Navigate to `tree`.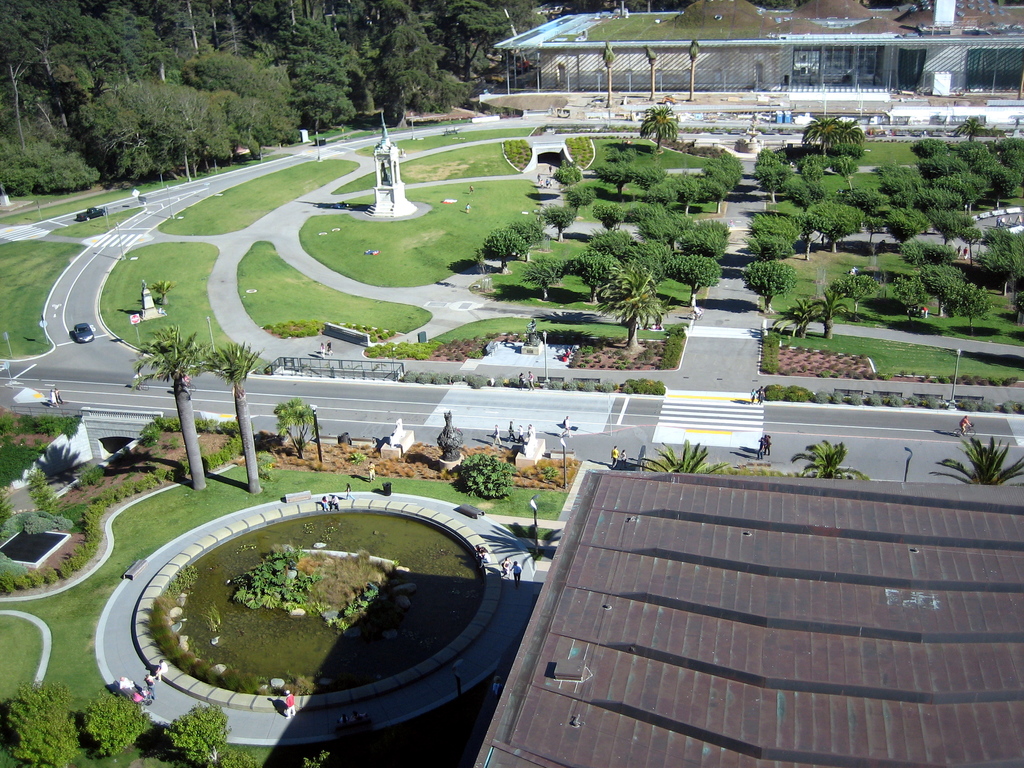
Navigation target: bbox=(152, 280, 182, 303).
